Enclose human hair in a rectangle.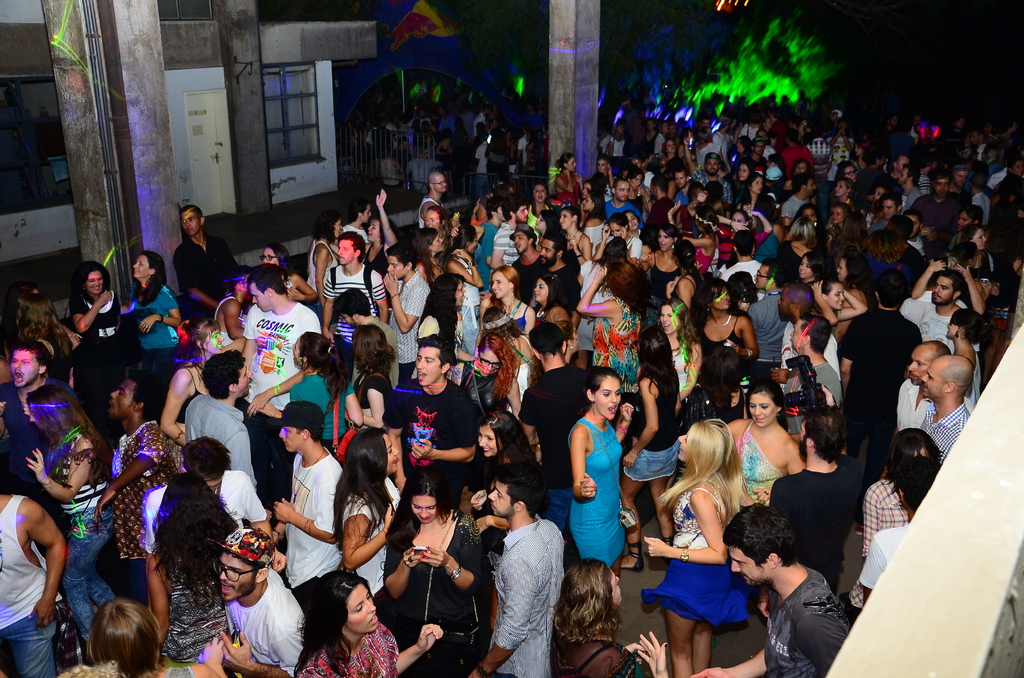
[353,321,398,380].
